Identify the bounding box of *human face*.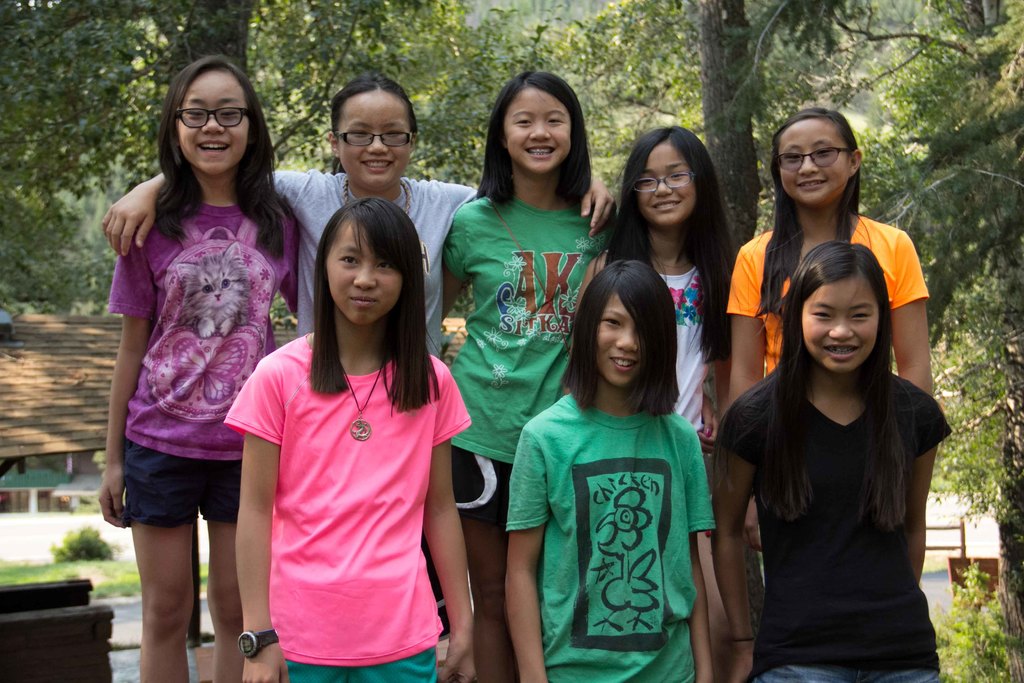
177, 79, 246, 174.
